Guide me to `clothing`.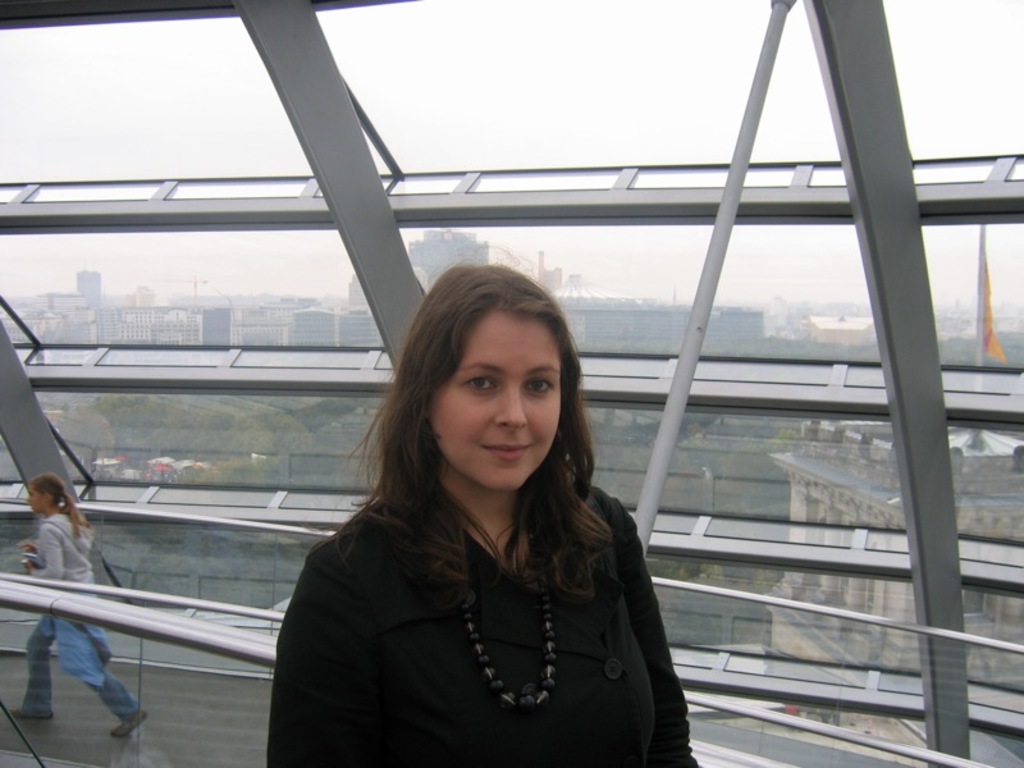
Guidance: detection(269, 419, 694, 749).
